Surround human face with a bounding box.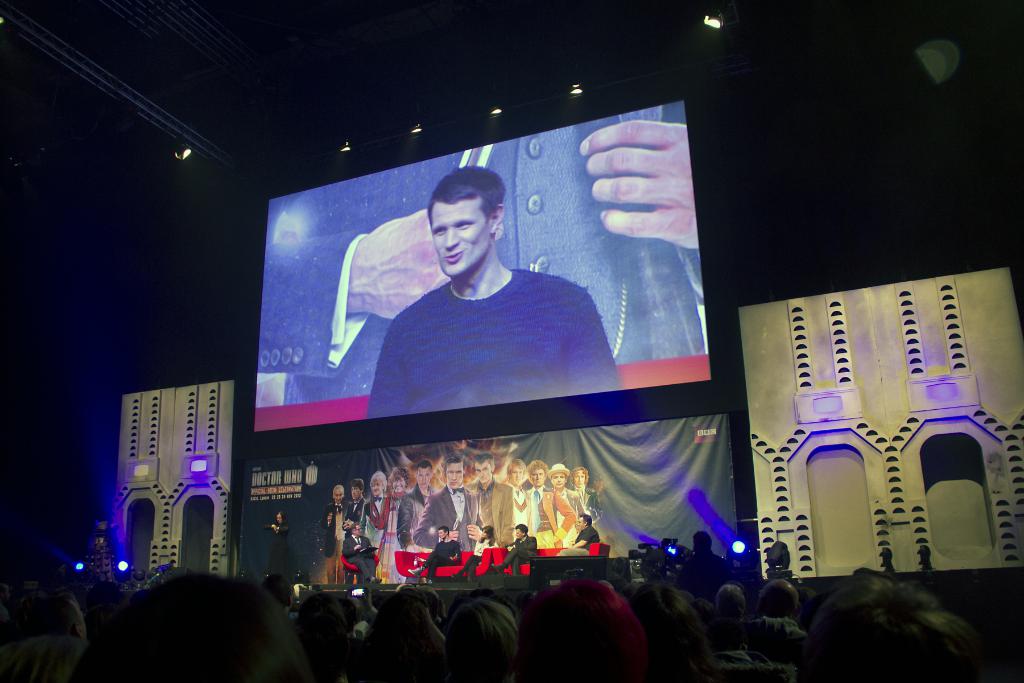
371, 477, 383, 494.
